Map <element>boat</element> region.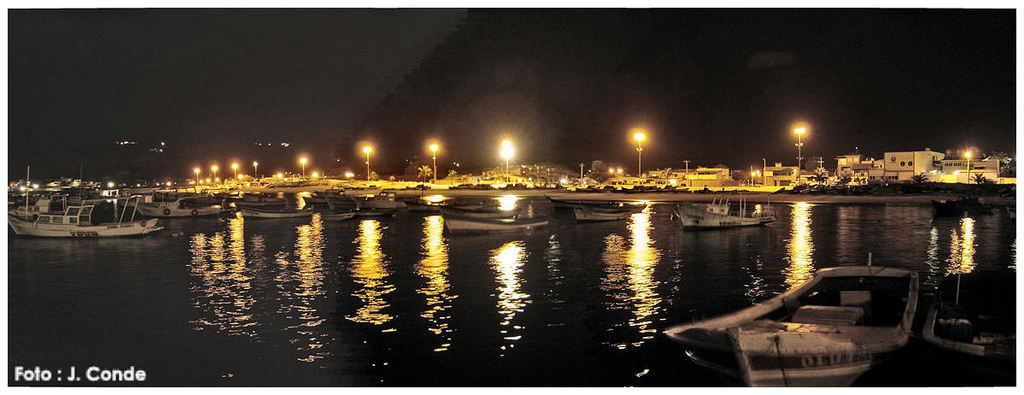
Mapped to pyautogui.locateOnScreen(922, 262, 1019, 378).
